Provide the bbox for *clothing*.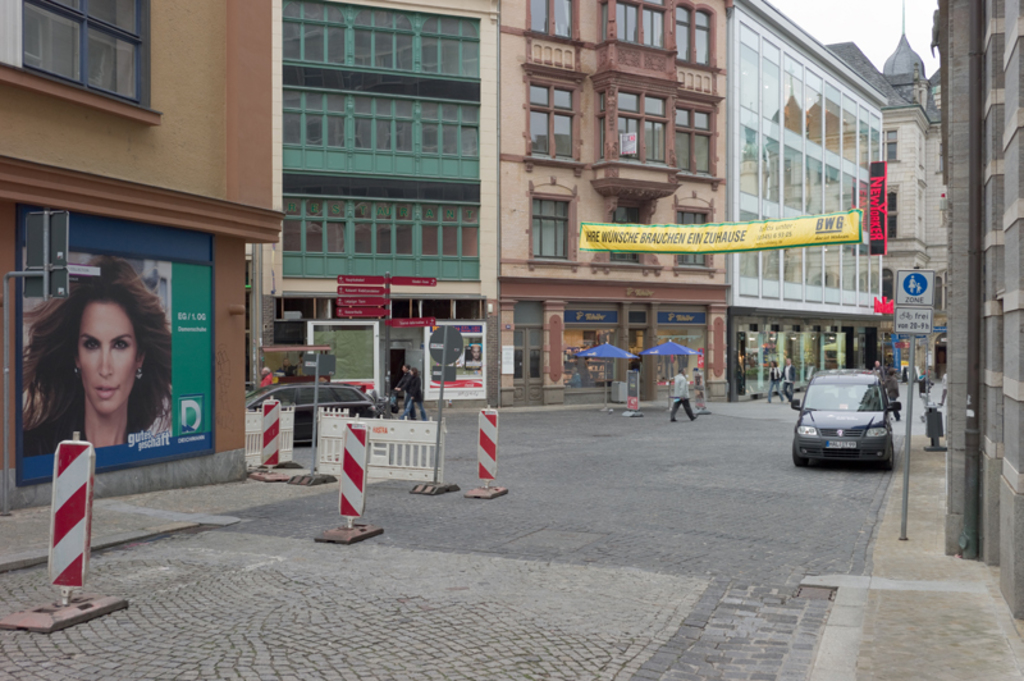
<box>883,375,902,419</box>.
